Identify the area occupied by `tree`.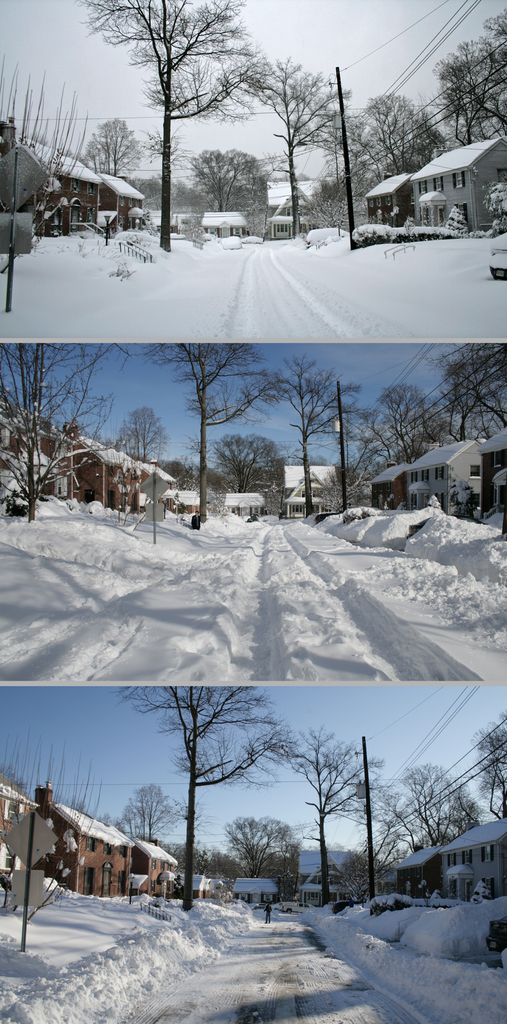
Area: Rect(381, 391, 454, 491).
